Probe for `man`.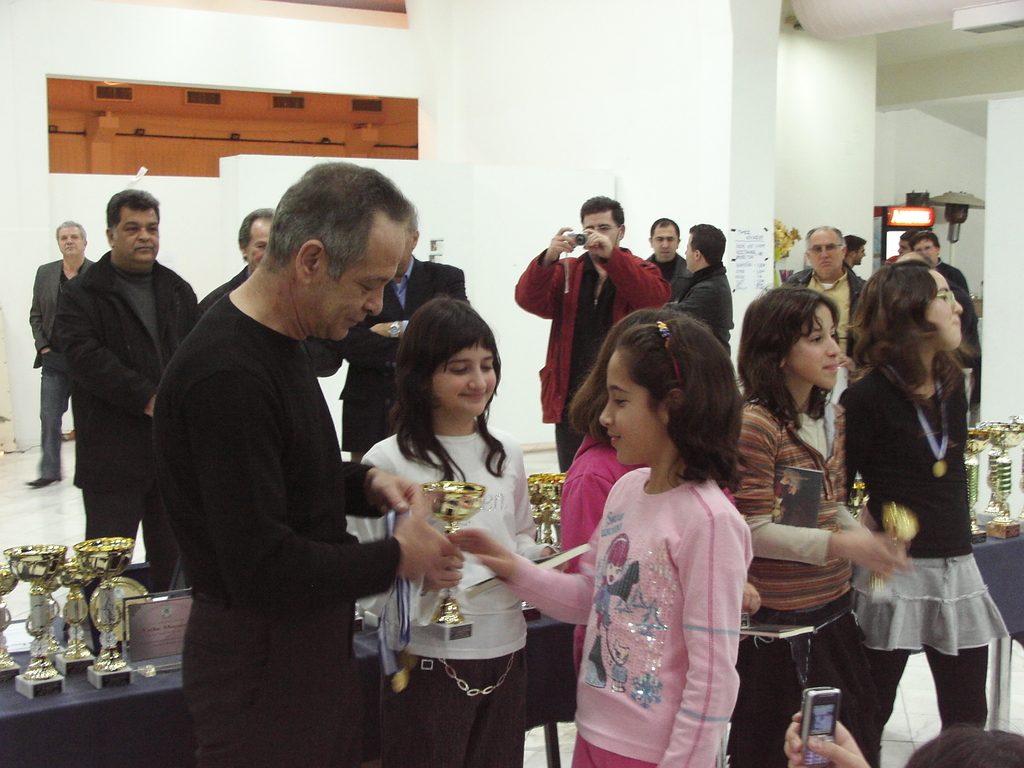
Probe result: x1=138 y1=155 x2=418 y2=762.
